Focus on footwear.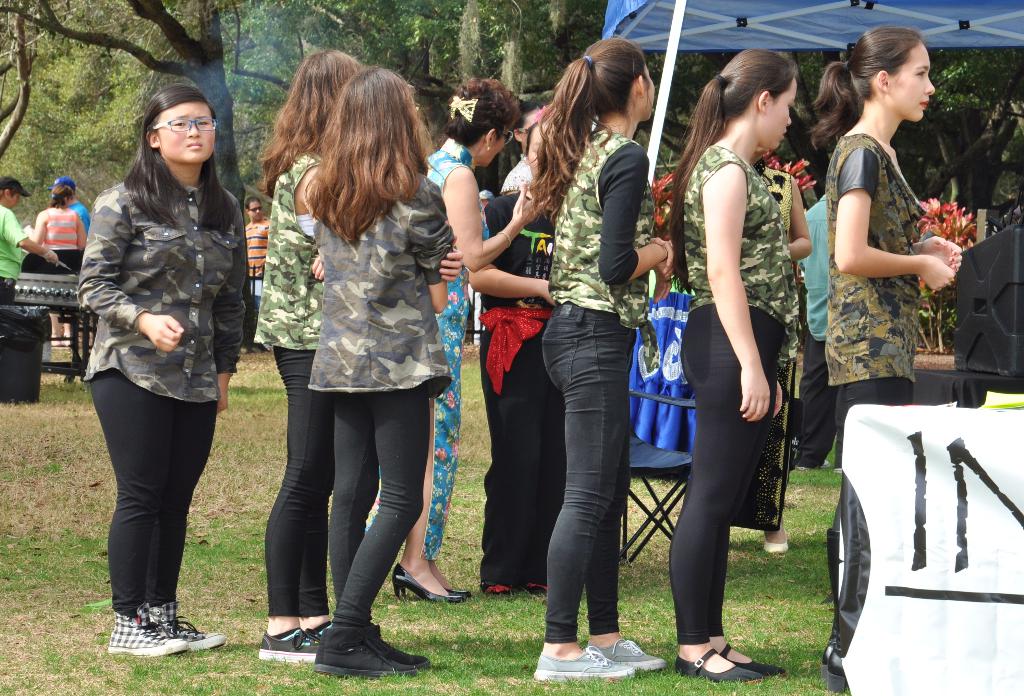
Focused at l=102, t=606, r=192, b=665.
